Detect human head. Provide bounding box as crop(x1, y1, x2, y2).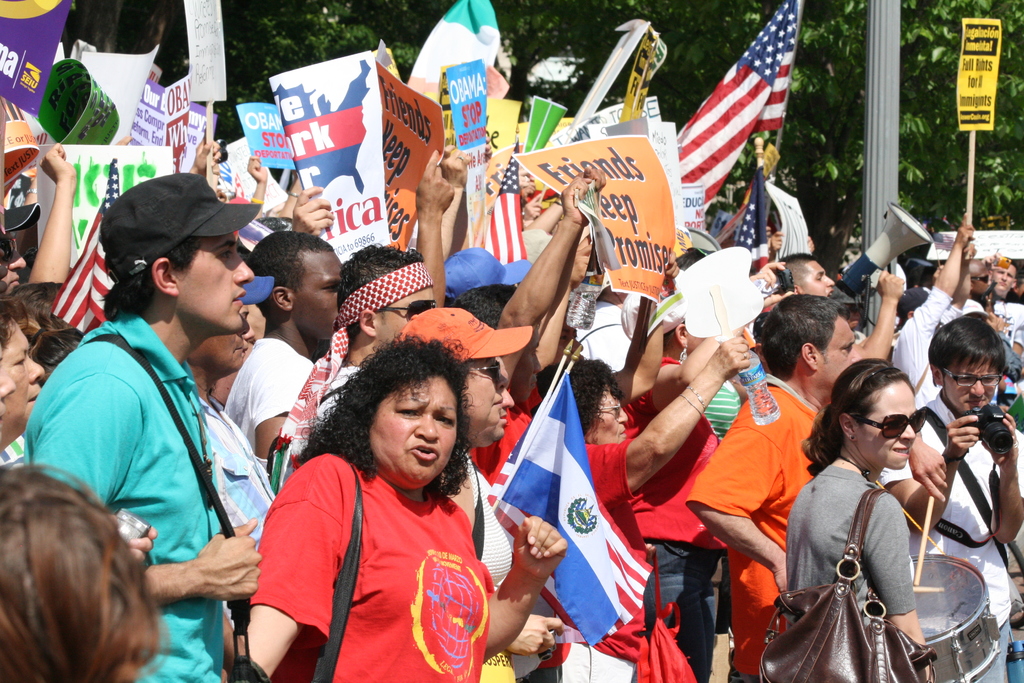
crop(246, 229, 342, 345).
